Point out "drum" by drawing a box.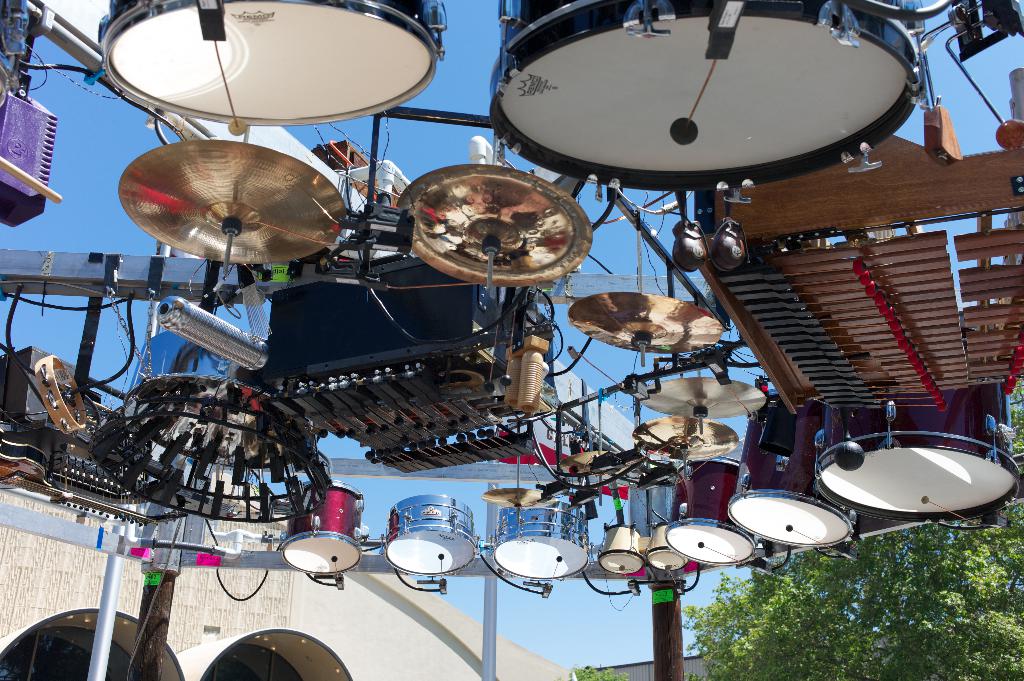
(0, 609, 184, 680).
